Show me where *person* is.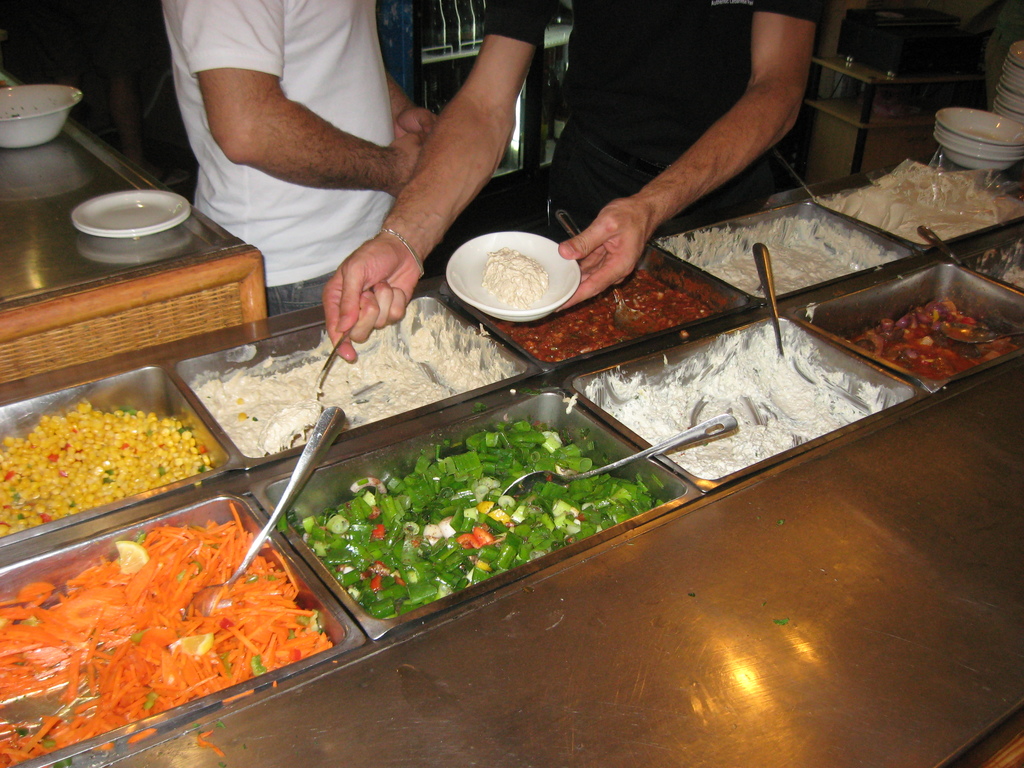
*person* is at bbox(320, 0, 812, 376).
